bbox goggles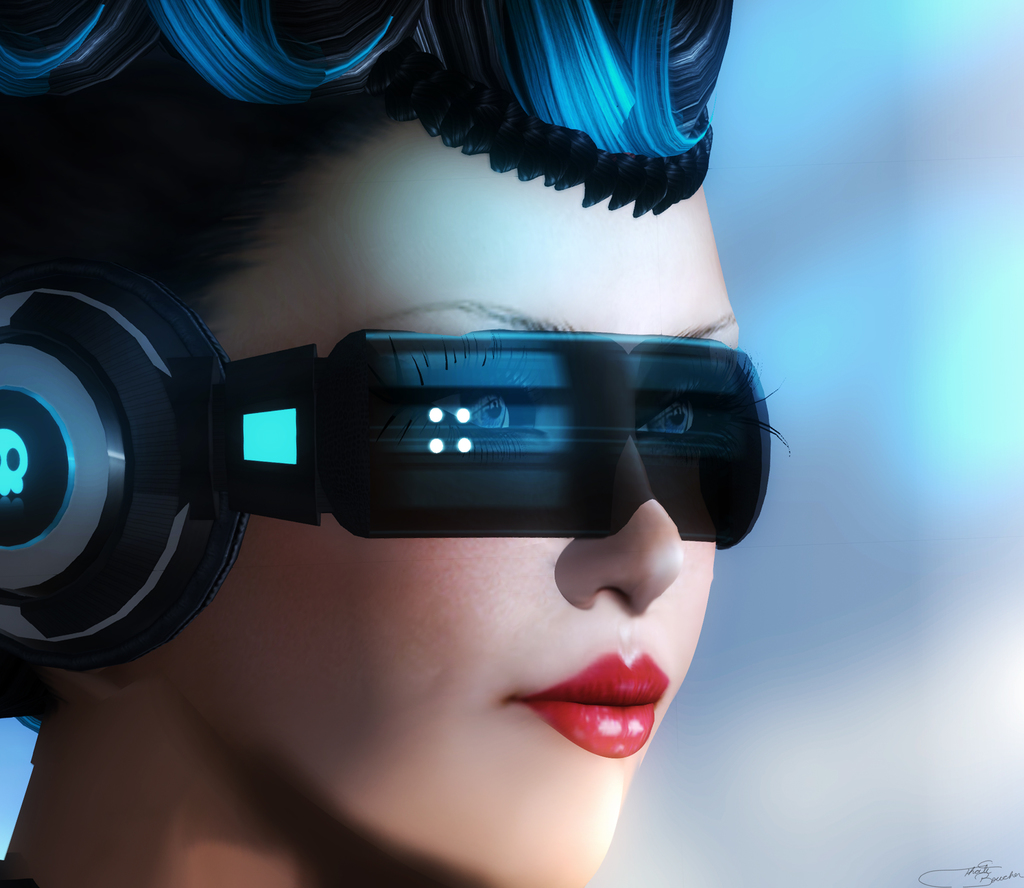
[237, 340, 778, 567]
